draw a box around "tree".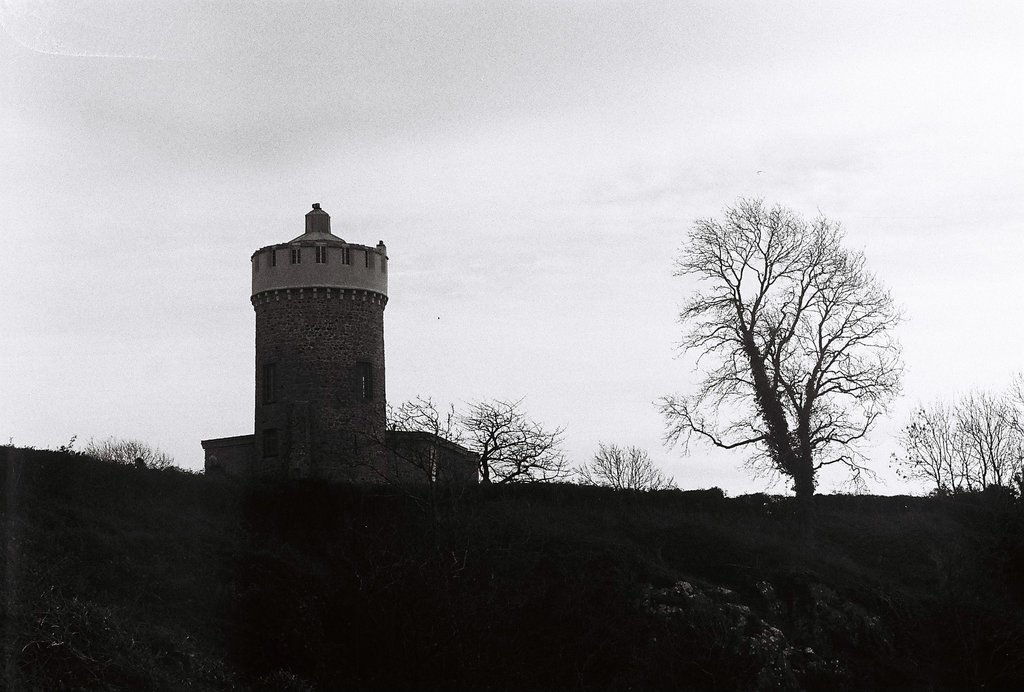
bbox=(388, 378, 577, 503).
